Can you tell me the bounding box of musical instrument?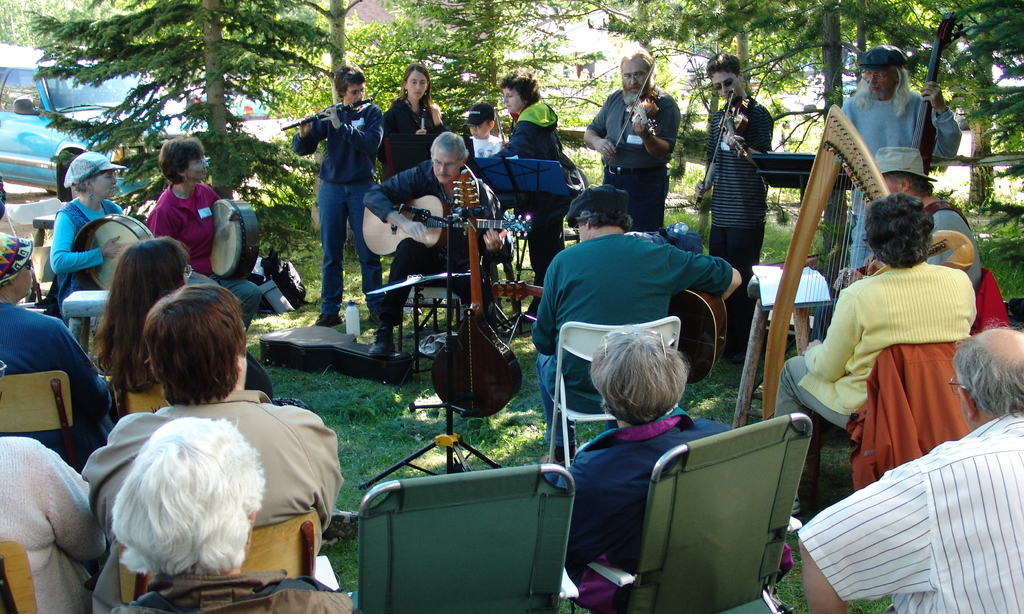
<box>486,287,721,388</box>.
